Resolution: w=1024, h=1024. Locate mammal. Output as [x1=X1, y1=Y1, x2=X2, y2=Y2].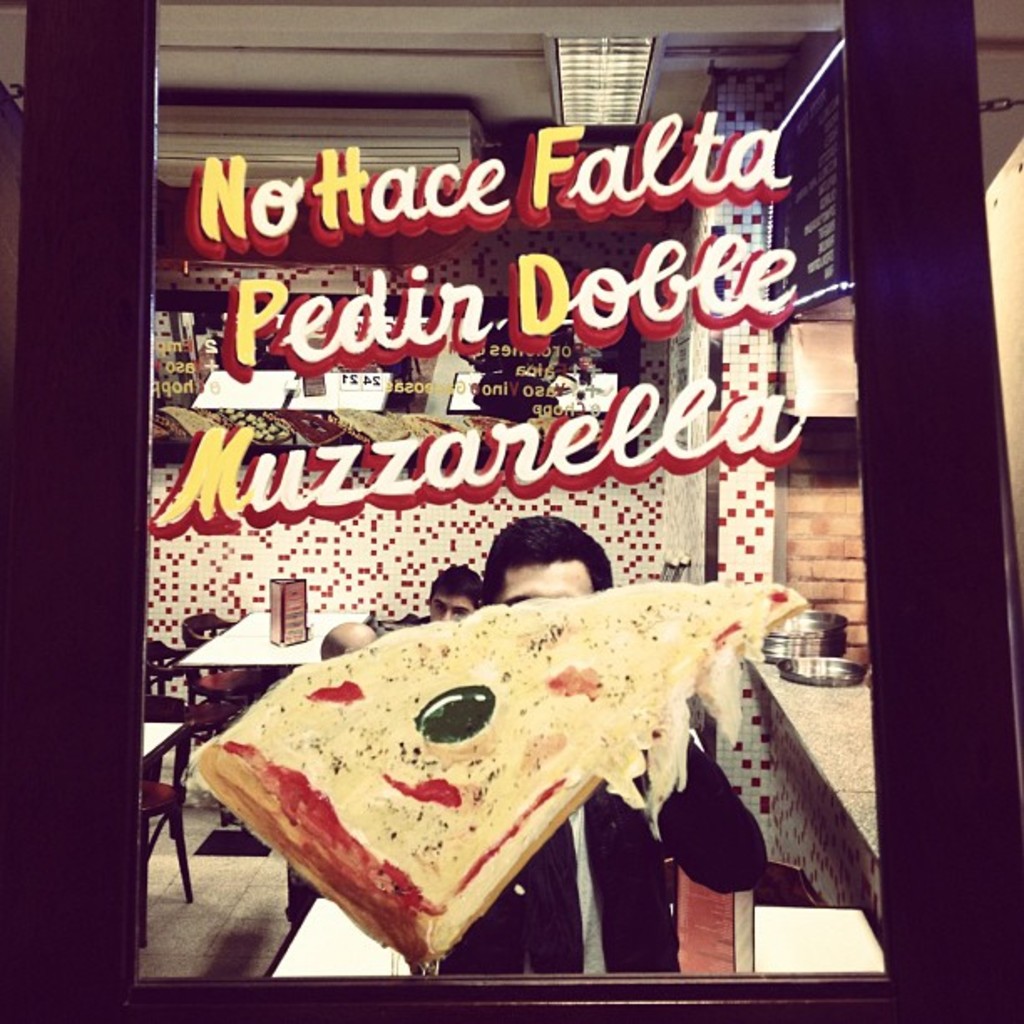
[x1=326, y1=540, x2=786, y2=967].
